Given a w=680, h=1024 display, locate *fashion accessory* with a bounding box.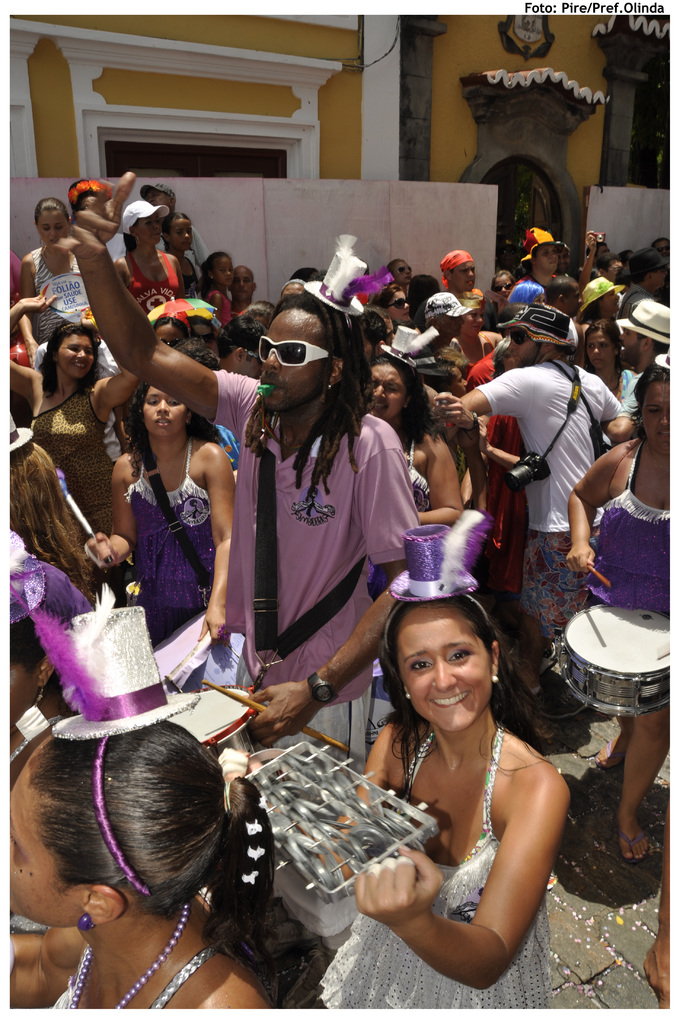
Located: <box>66,895,190,1011</box>.
